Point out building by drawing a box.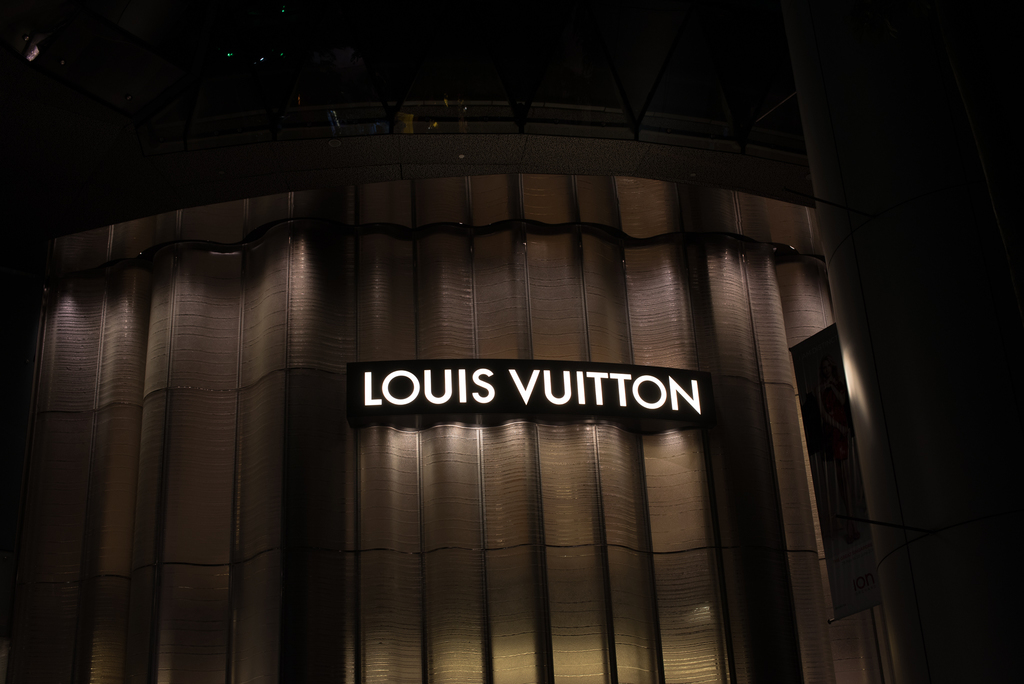
bbox=(0, 0, 932, 680).
